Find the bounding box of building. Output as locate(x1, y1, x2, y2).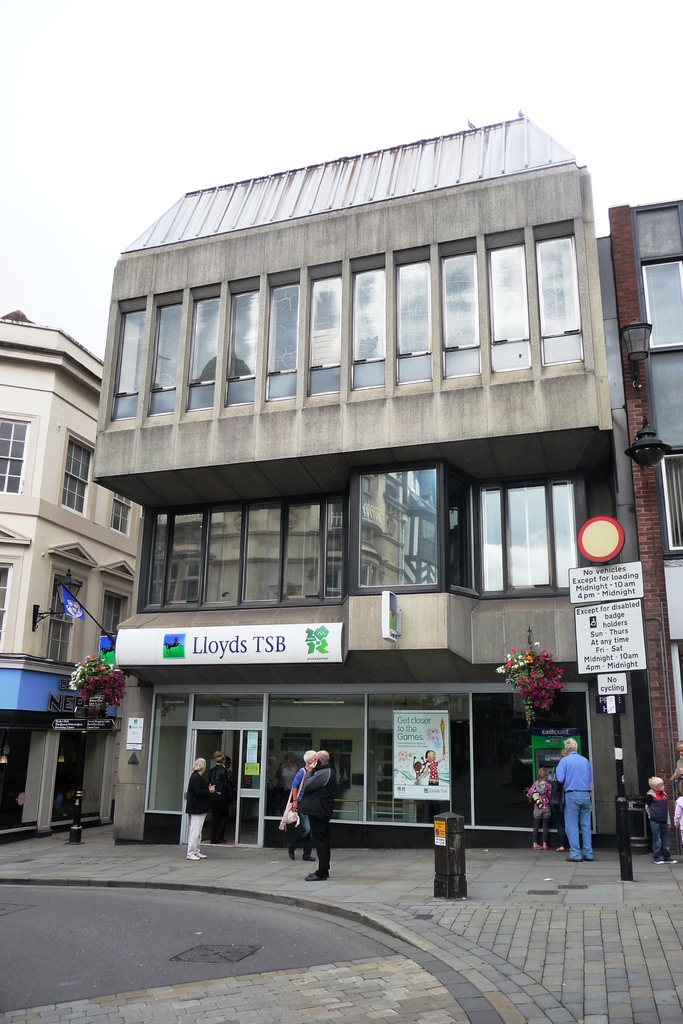
locate(95, 106, 623, 849).
